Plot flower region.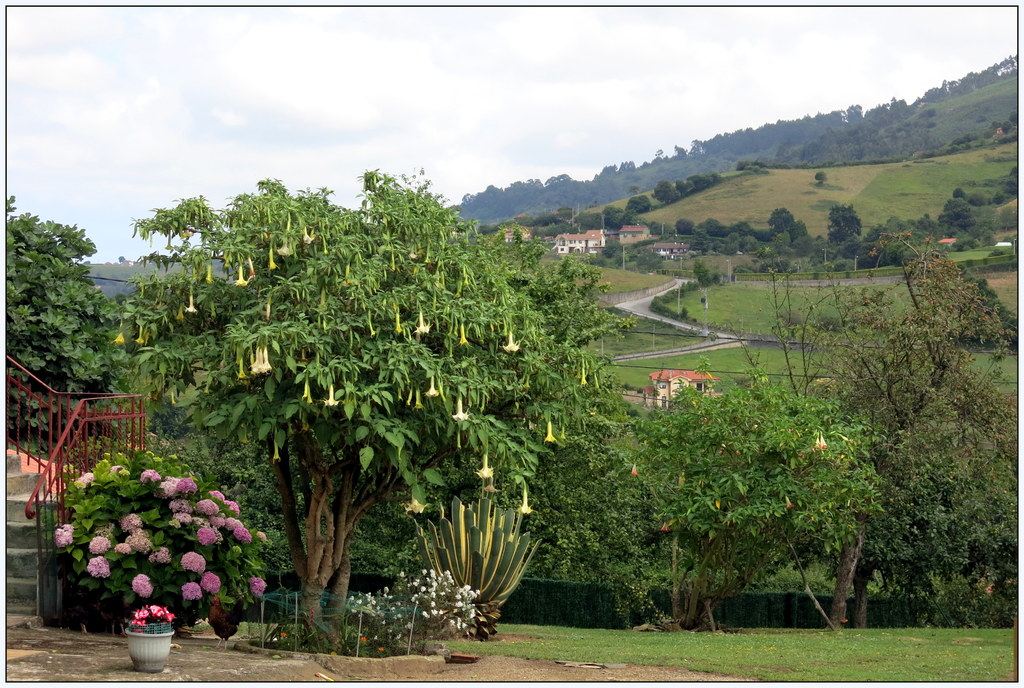
Plotted at [113,329,125,345].
